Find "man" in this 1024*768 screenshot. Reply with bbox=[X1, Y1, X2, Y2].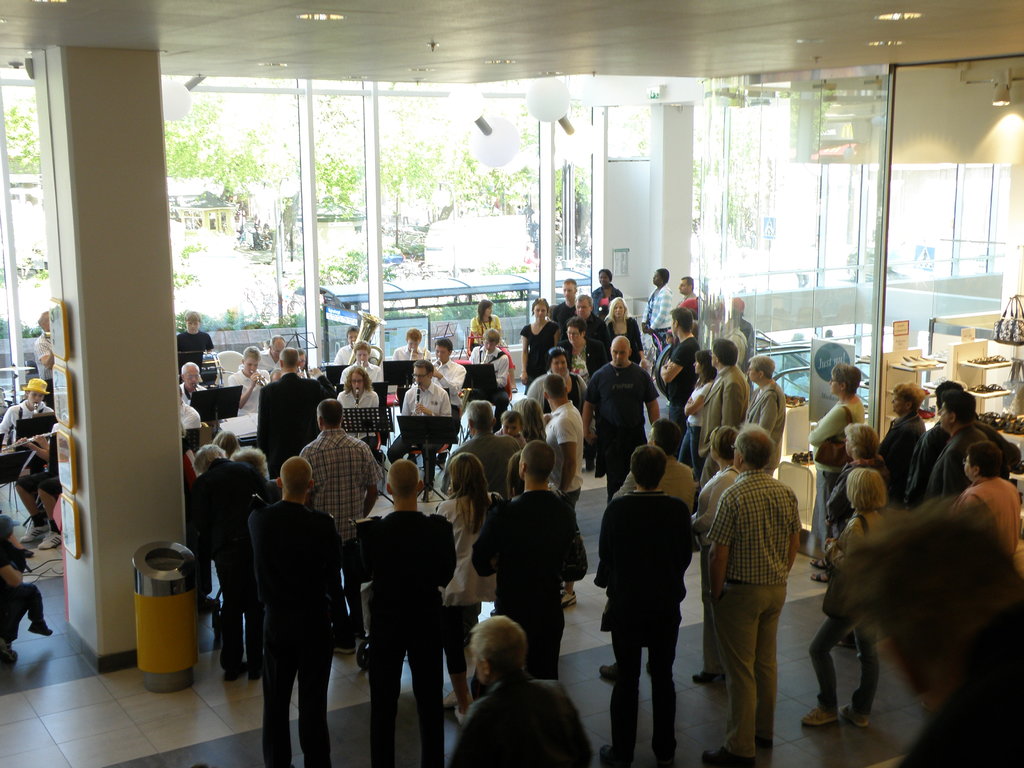
bbox=[177, 362, 210, 406].
